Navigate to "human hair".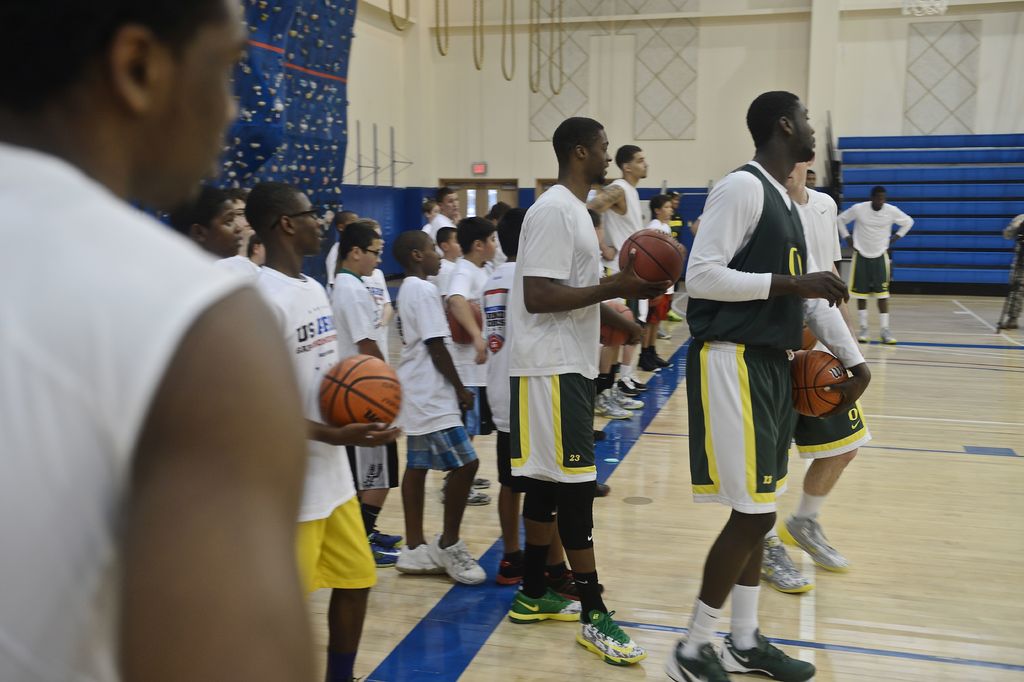
Navigation target: {"left": 456, "top": 214, "right": 492, "bottom": 255}.
